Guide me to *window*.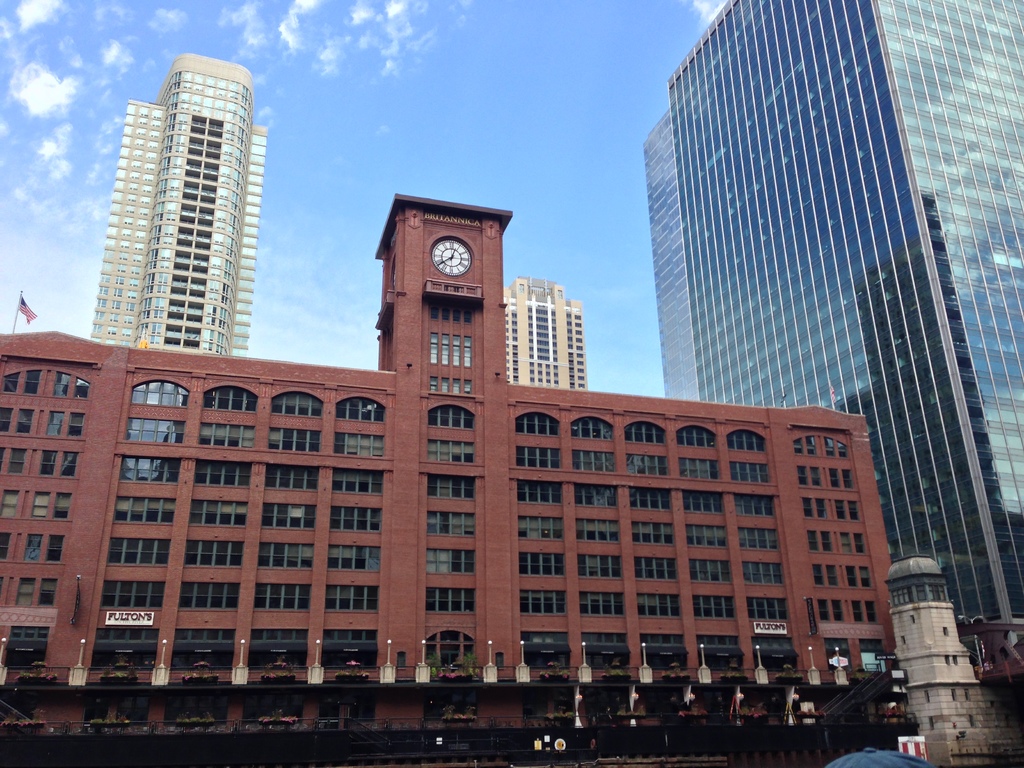
Guidance: BBox(427, 438, 476, 463).
